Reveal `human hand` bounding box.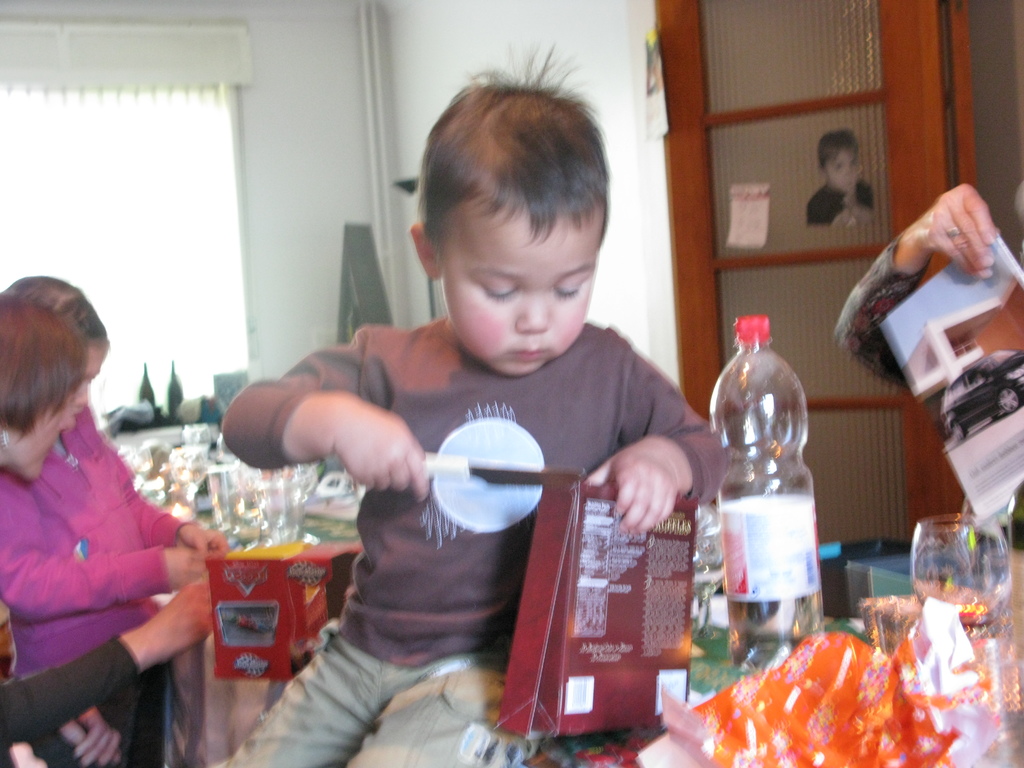
Revealed: 173/524/230/553.
